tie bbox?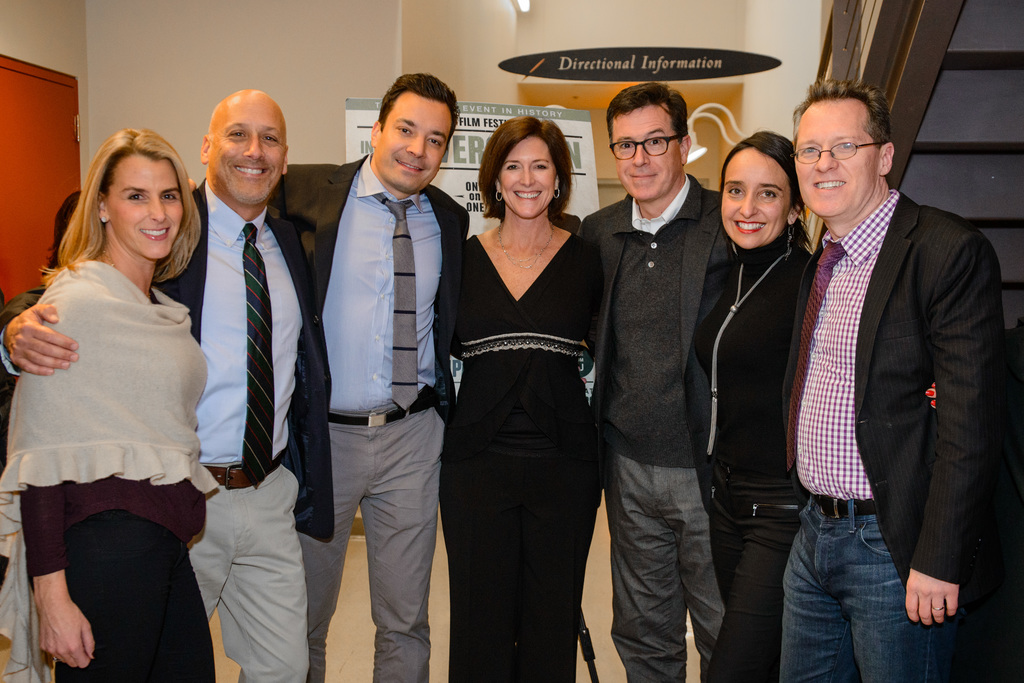
362:198:420:411
